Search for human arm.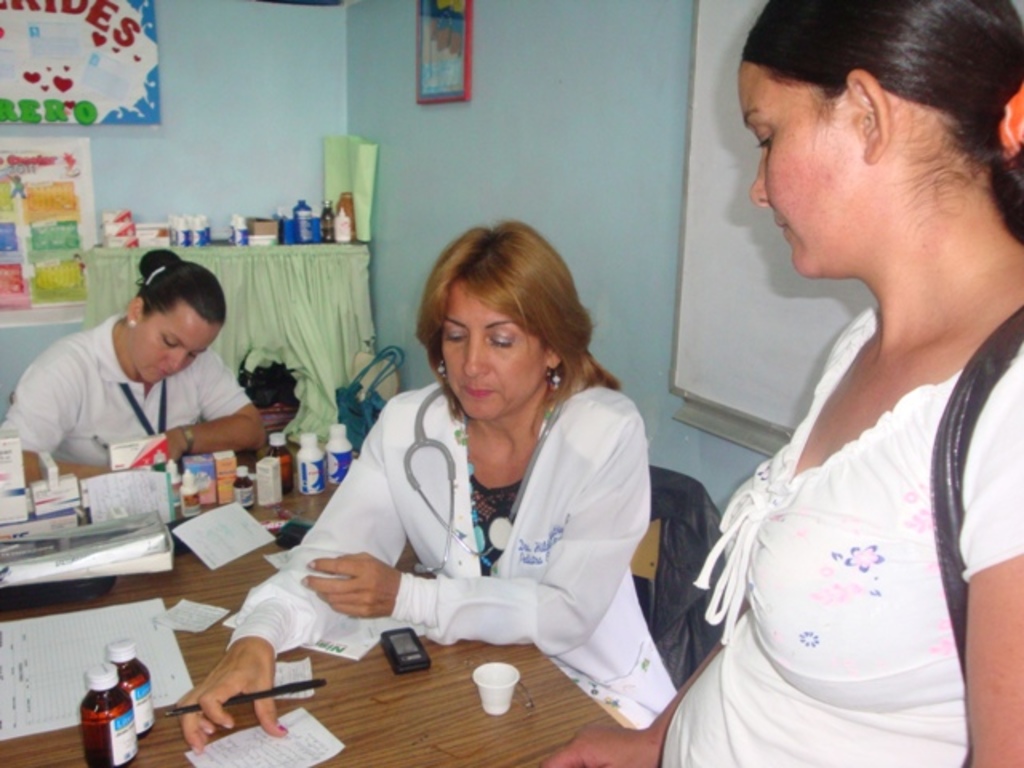
Found at 181/421/403/749.
